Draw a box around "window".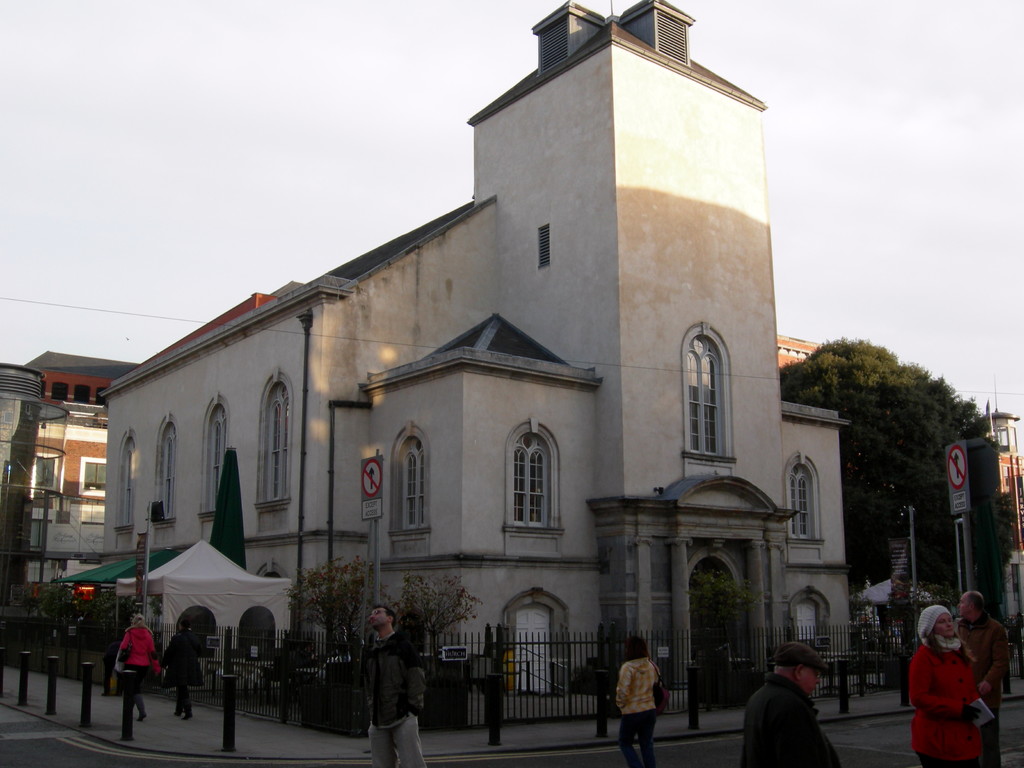
x1=99, y1=388, x2=106, y2=408.
